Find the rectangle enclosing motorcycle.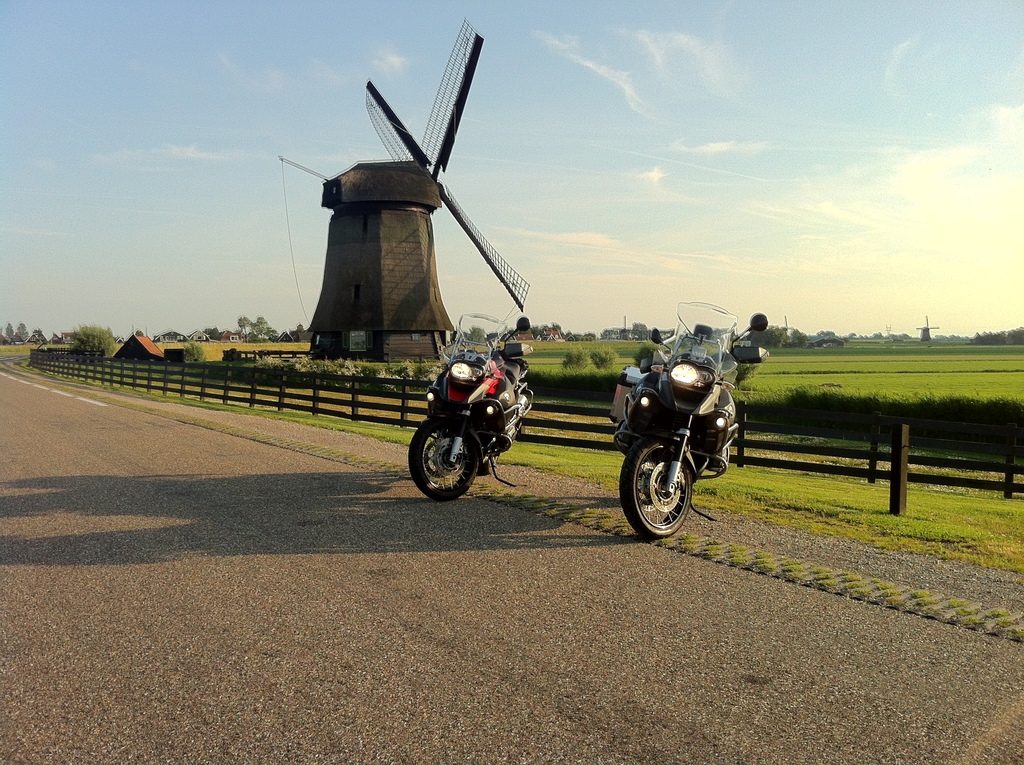
detection(601, 321, 748, 556).
